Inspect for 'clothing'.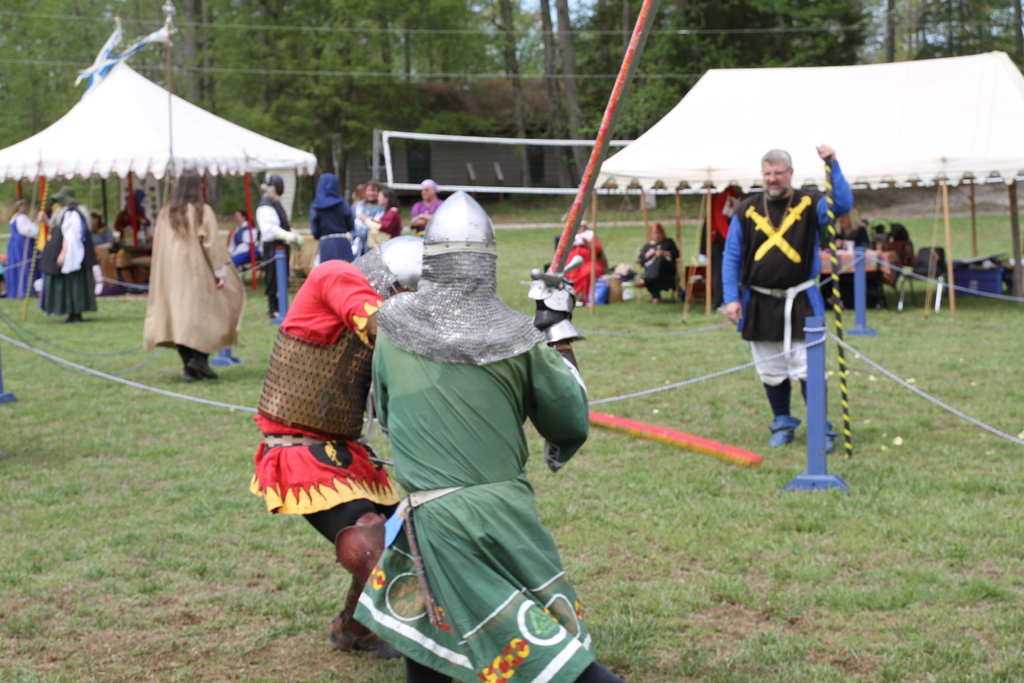
Inspection: select_region(354, 320, 621, 682).
